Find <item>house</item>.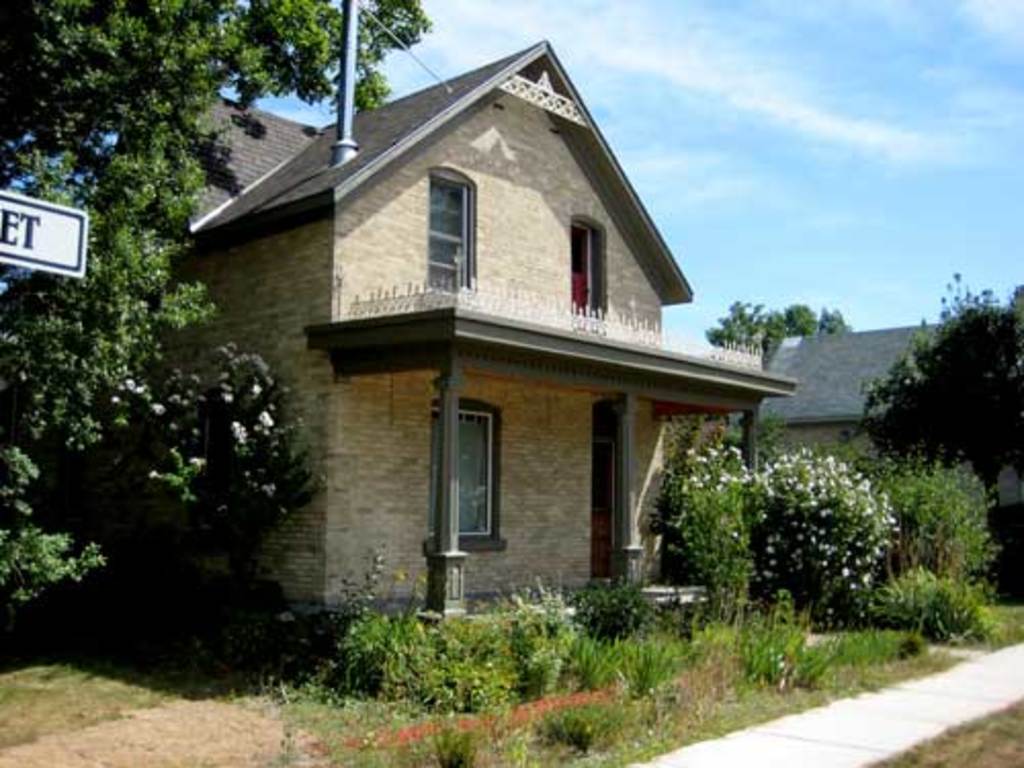
{"left": 156, "top": 39, "right": 793, "bottom": 606}.
